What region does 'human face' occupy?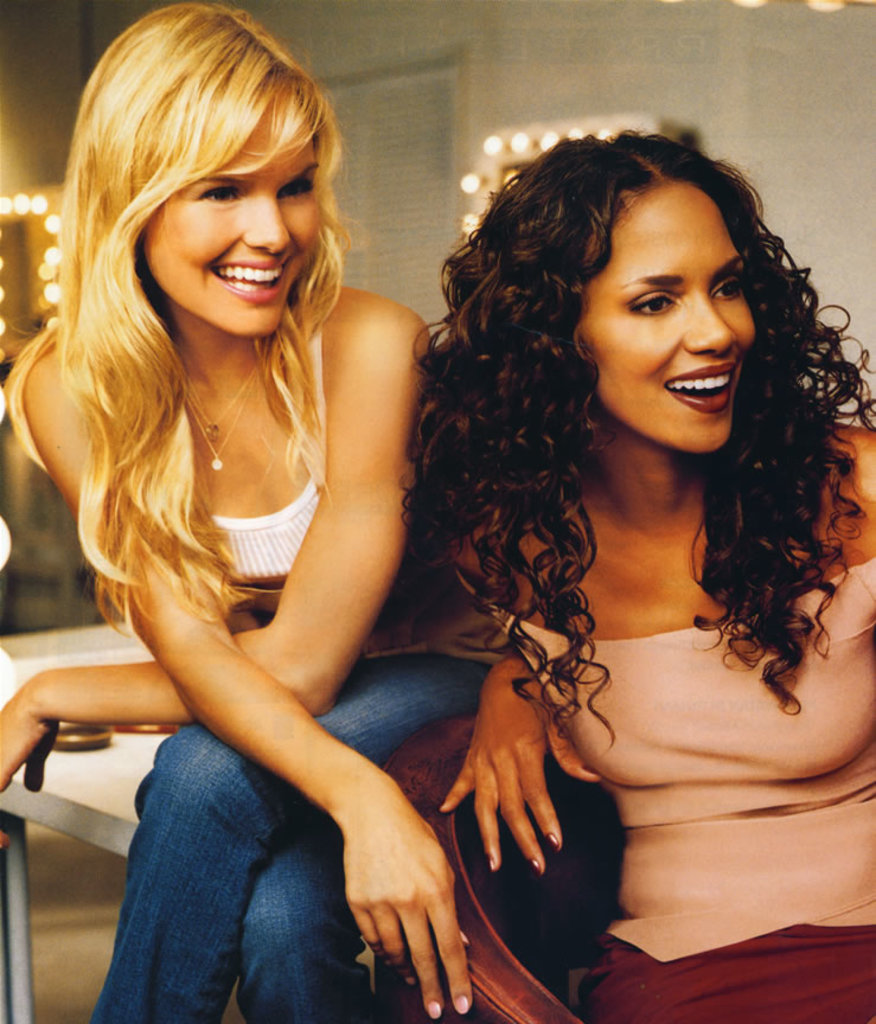
box=[578, 180, 754, 452].
